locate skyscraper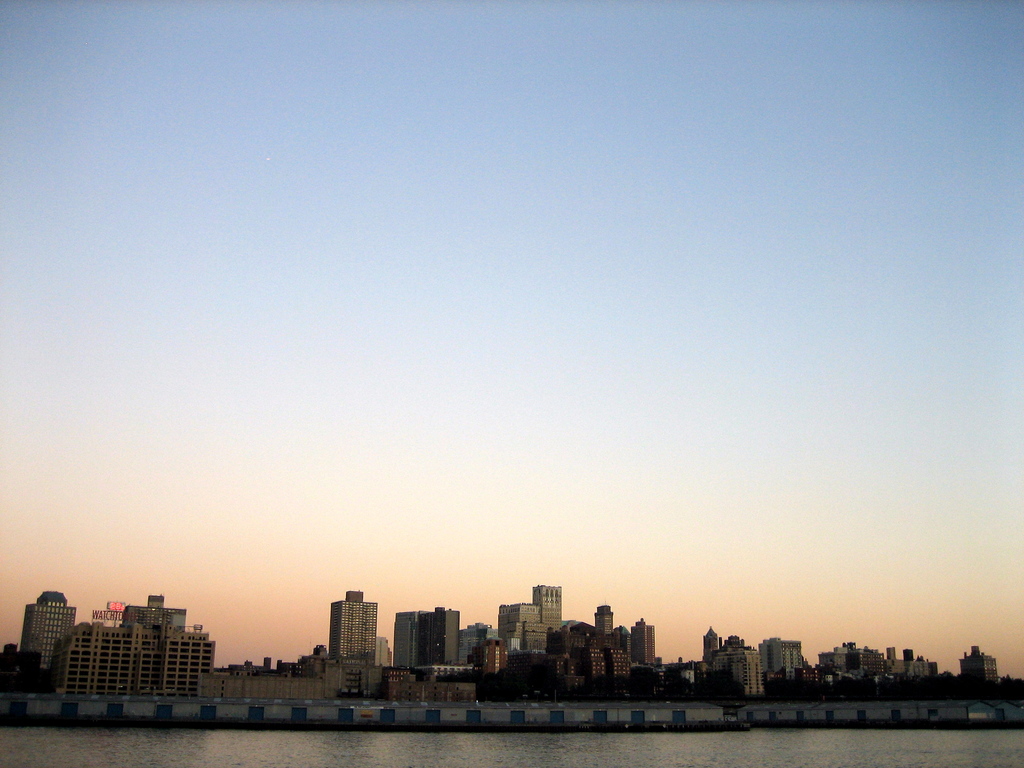
BBox(774, 638, 805, 678)
